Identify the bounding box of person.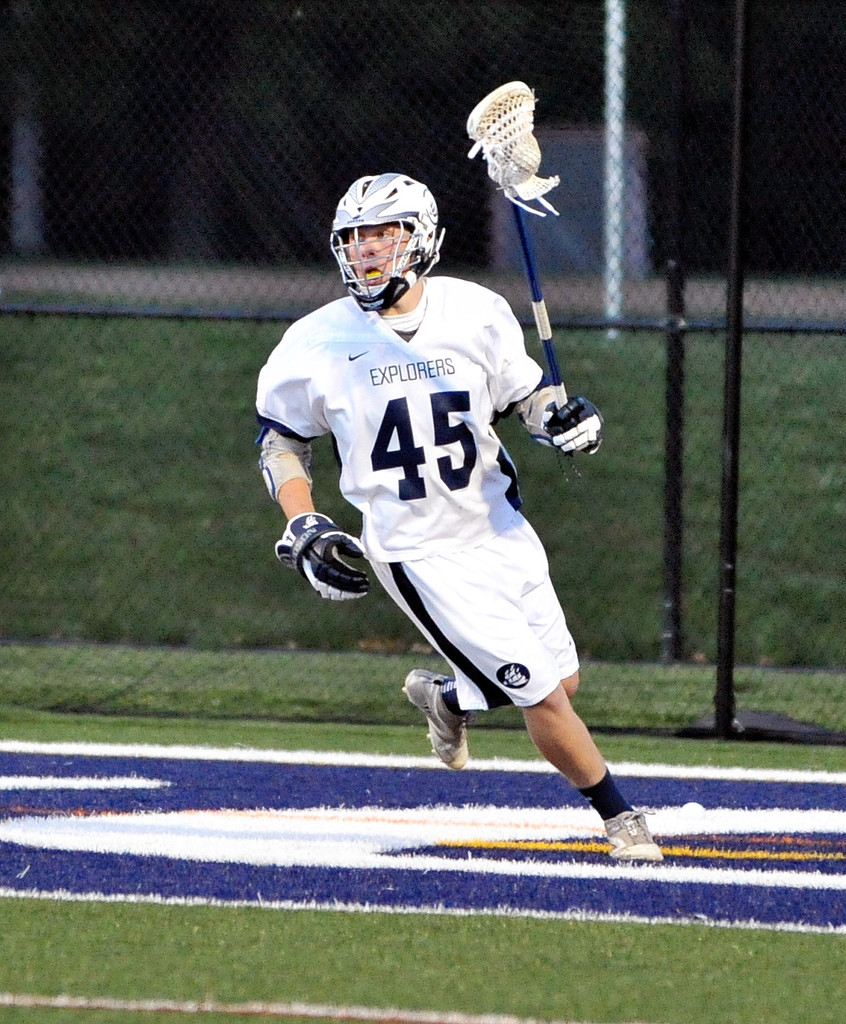
region(295, 169, 632, 854).
